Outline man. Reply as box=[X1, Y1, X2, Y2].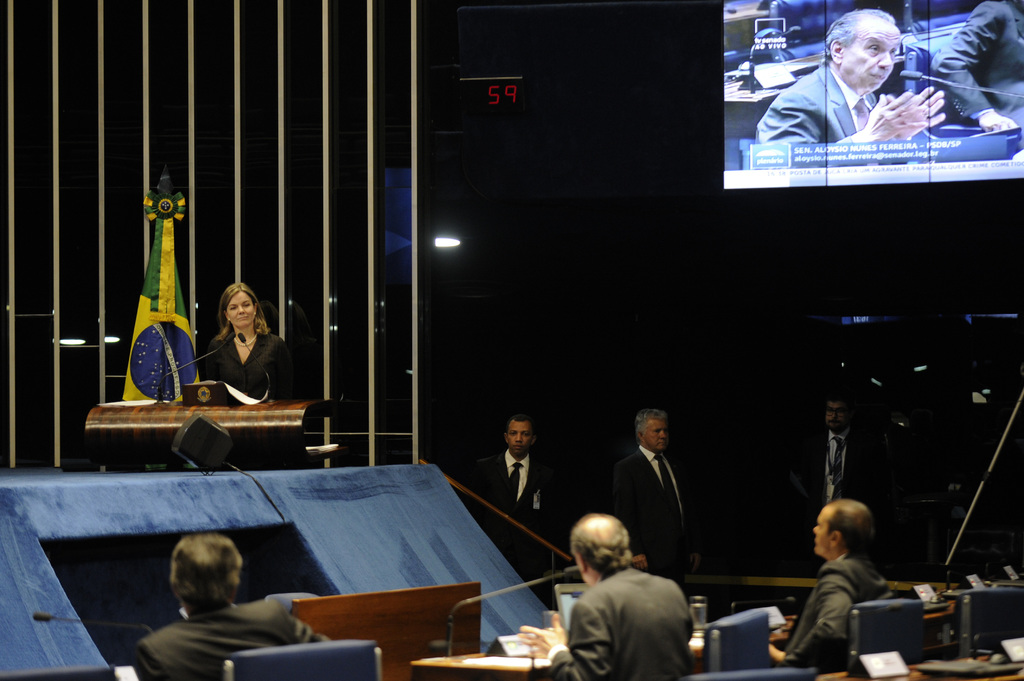
box=[516, 511, 698, 680].
